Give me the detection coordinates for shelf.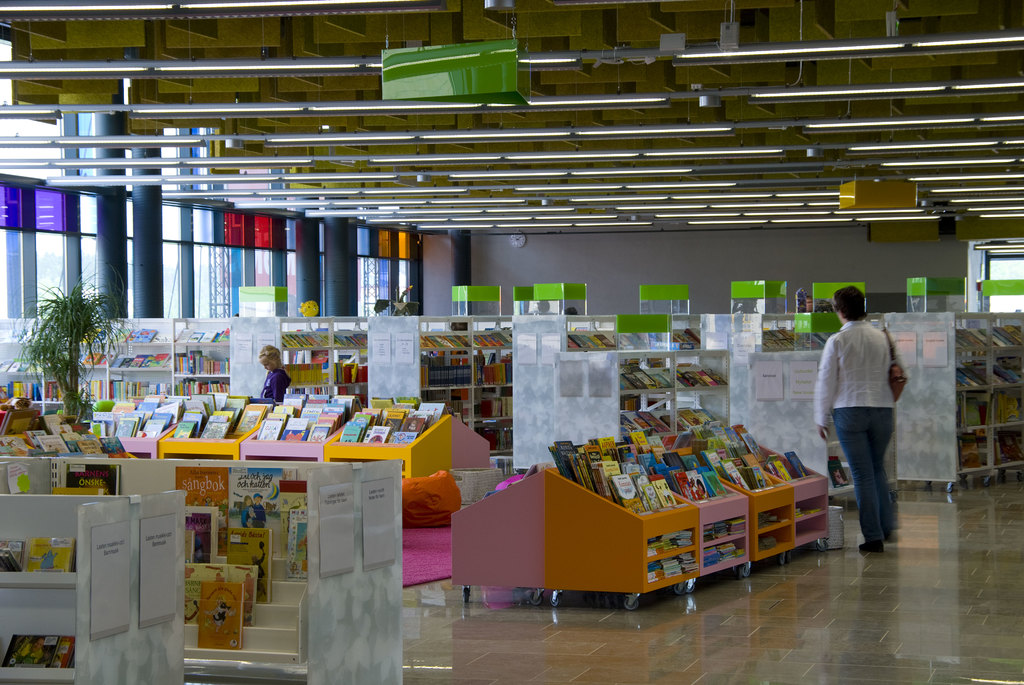
box(991, 421, 1023, 463).
